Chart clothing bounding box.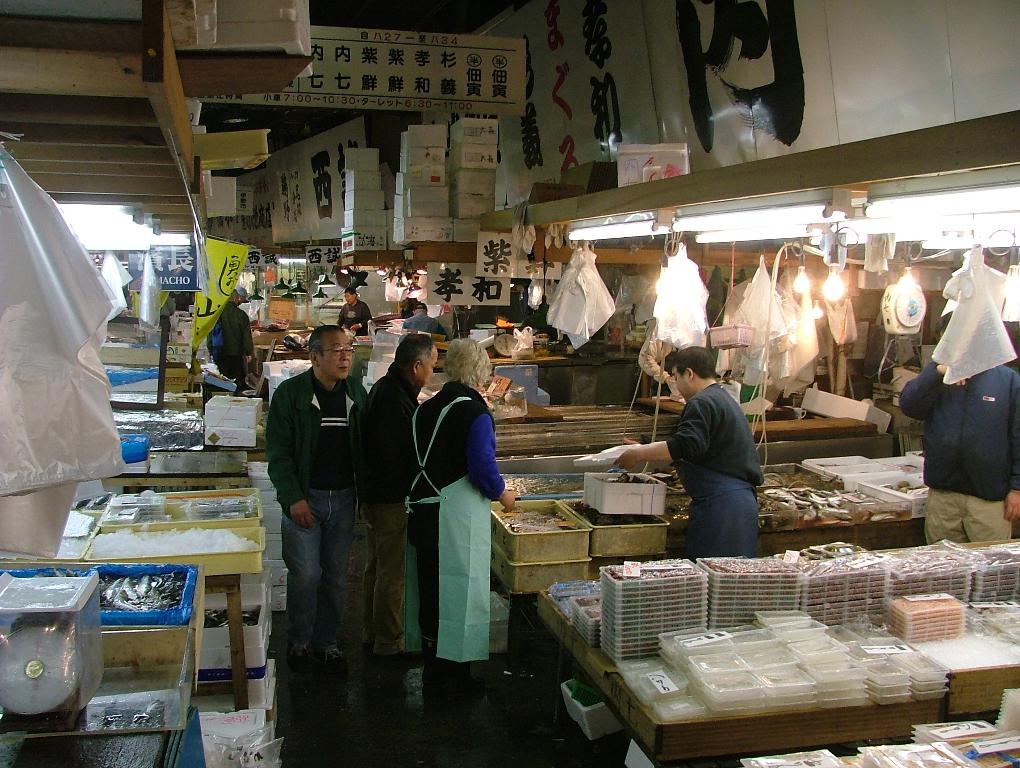
Charted: (left=267, top=369, right=365, bottom=642).
